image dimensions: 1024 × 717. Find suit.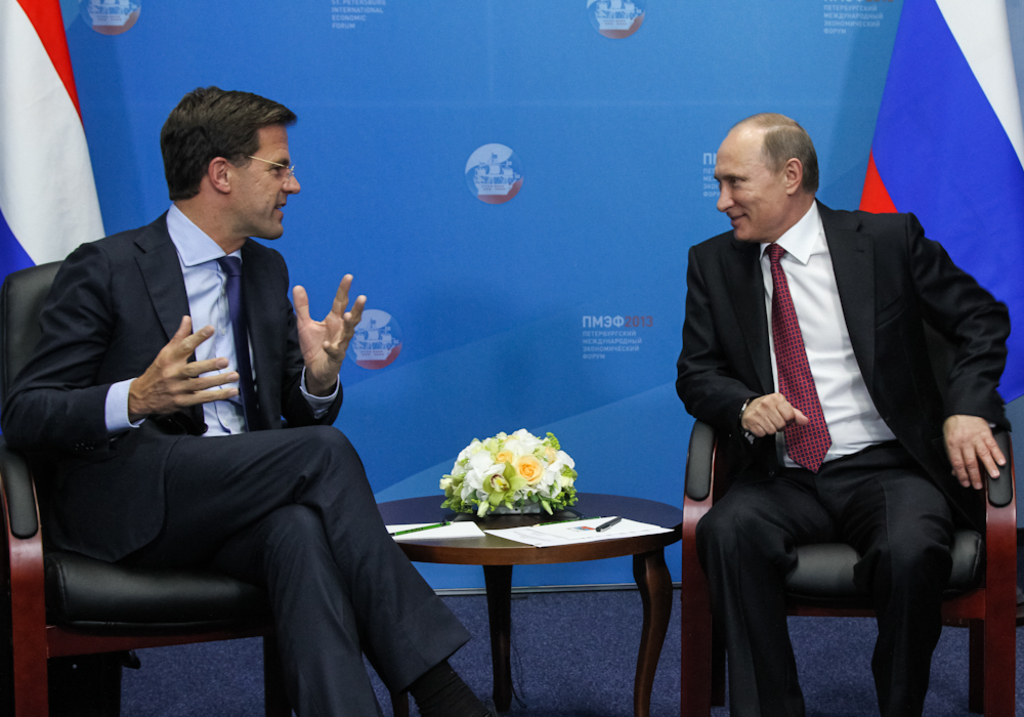
bbox(32, 158, 423, 694).
